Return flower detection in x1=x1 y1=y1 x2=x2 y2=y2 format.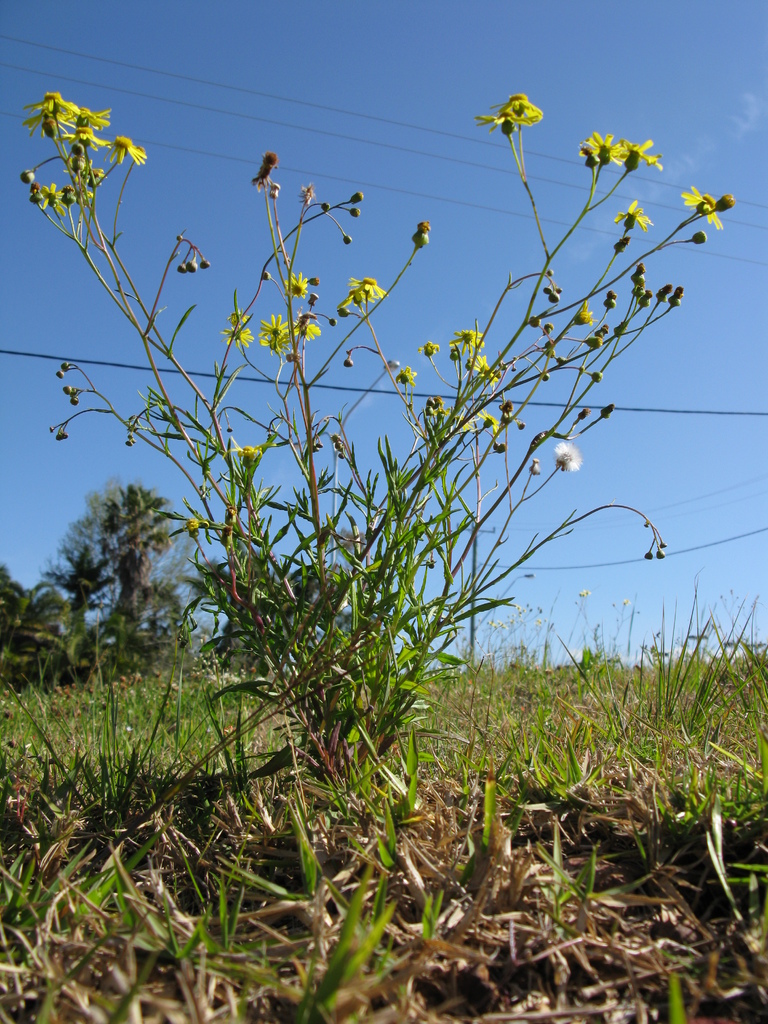
x1=474 y1=350 x2=500 y2=385.
